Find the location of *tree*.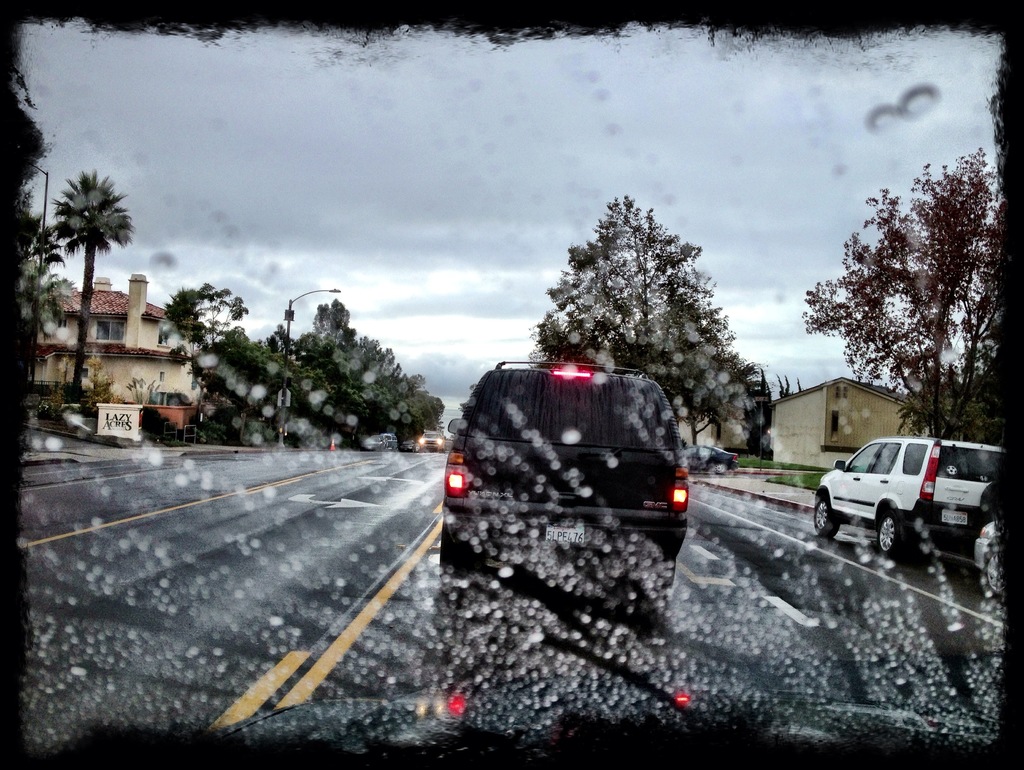
Location: box(522, 195, 758, 388).
